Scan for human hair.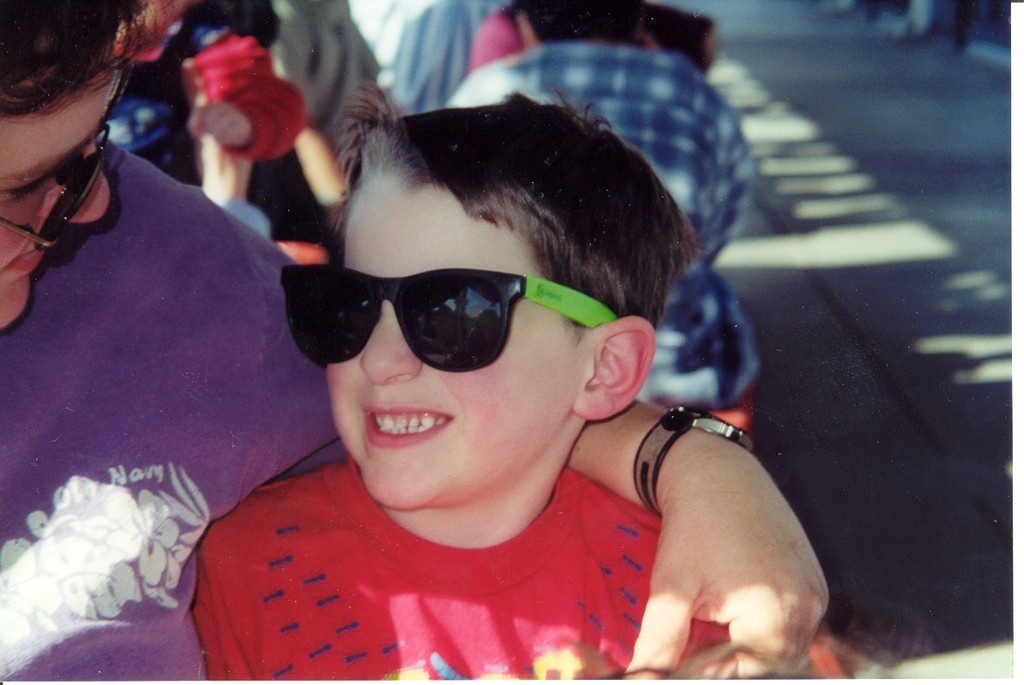
Scan result: [297,85,686,343].
